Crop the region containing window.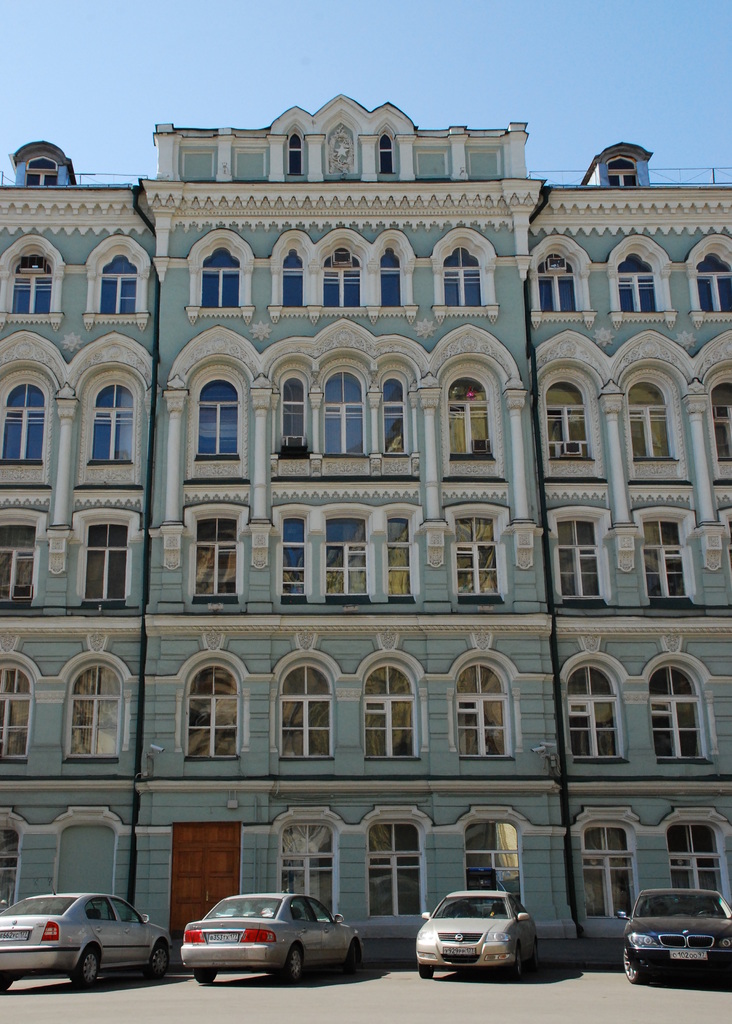
Crop region: bbox=[471, 815, 524, 888].
